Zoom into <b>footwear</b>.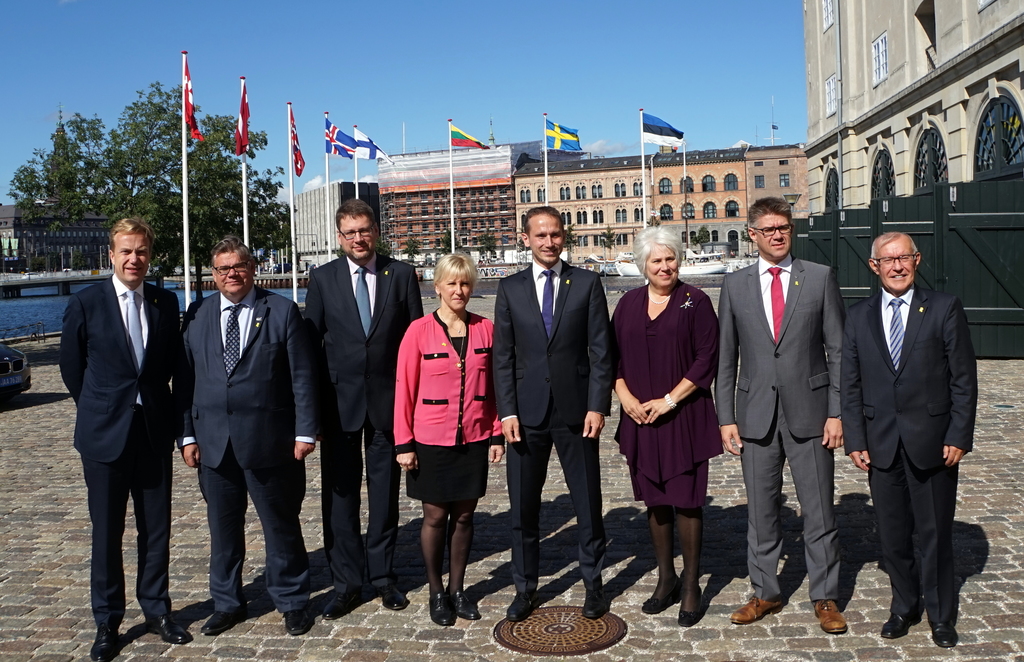
Zoom target: [505, 586, 543, 619].
